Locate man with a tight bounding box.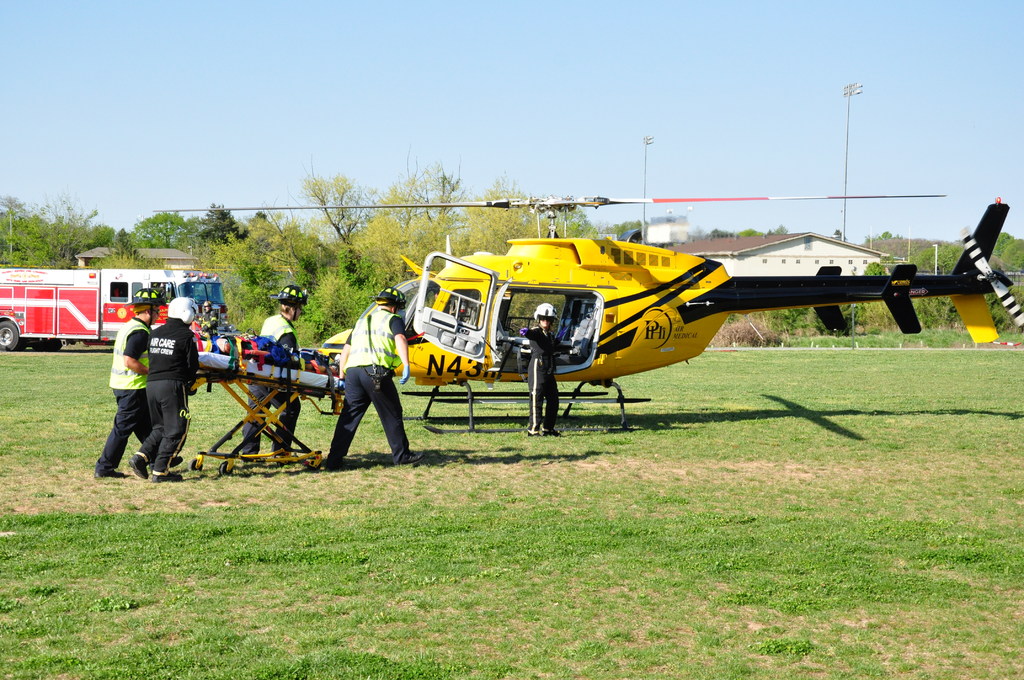
locate(240, 282, 308, 462).
